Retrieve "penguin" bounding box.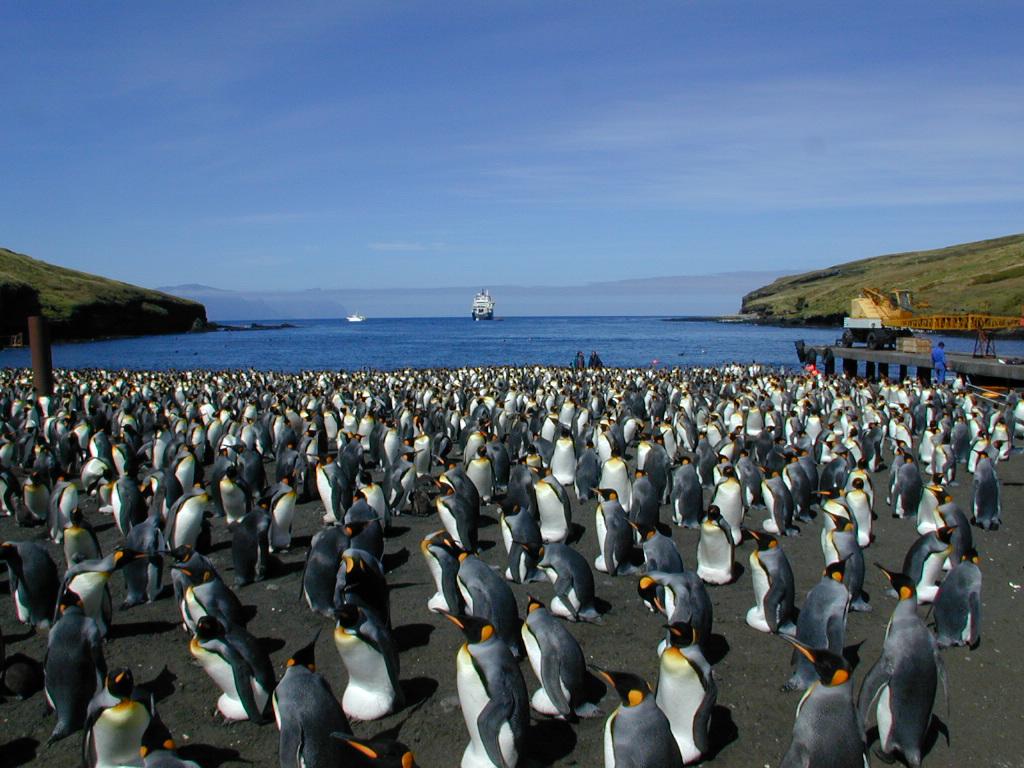
Bounding box: (780, 411, 804, 445).
